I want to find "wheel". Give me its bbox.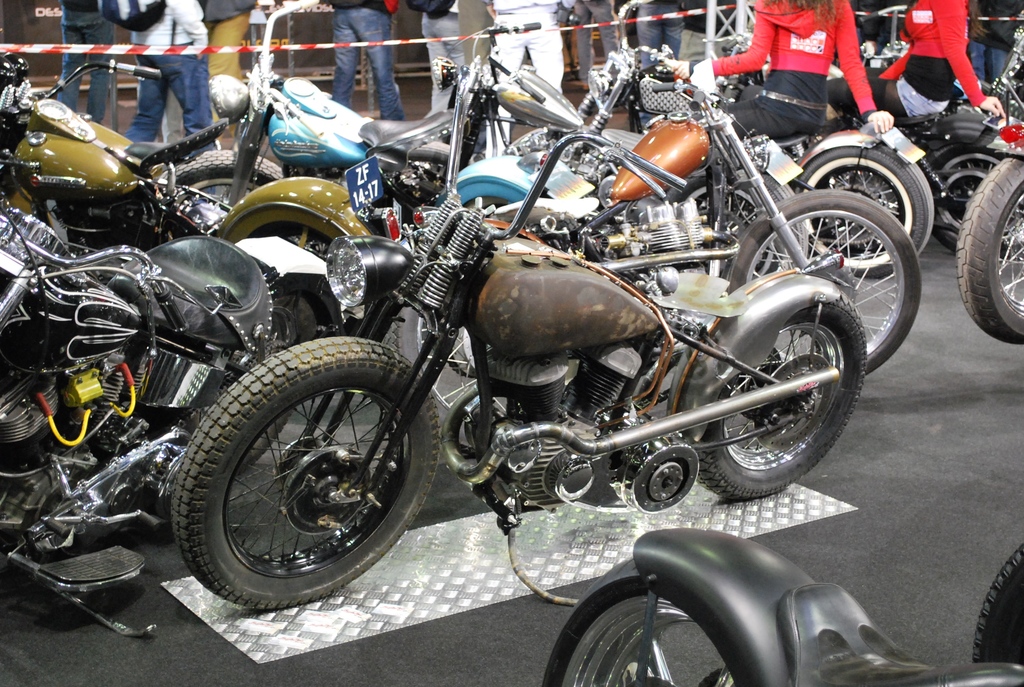
bbox(953, 152, 1023, 344).
